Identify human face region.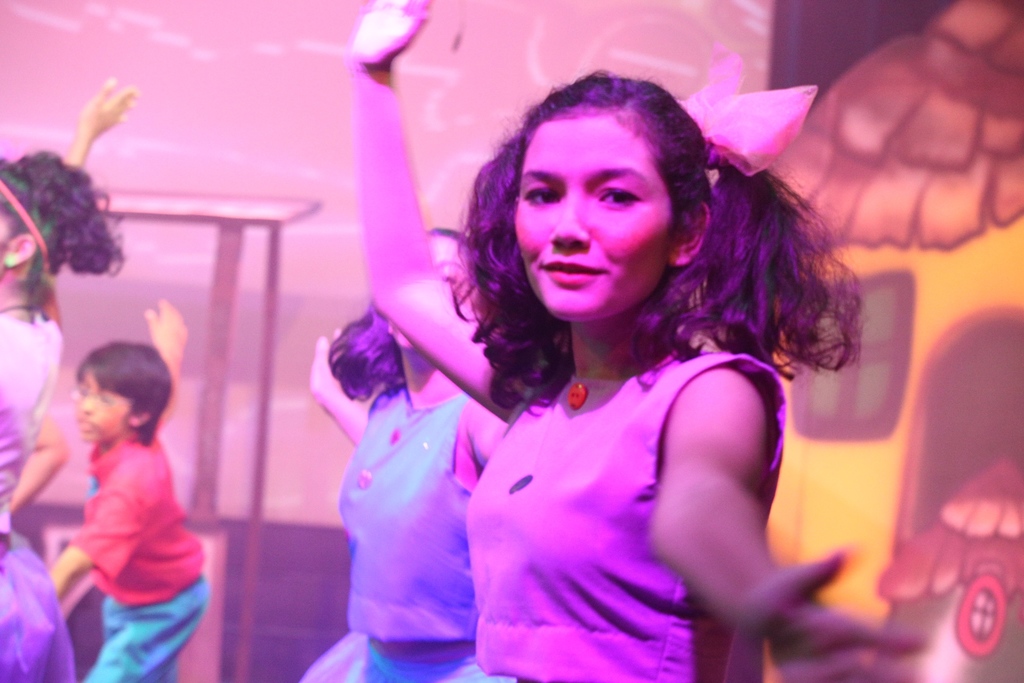
Region: <region>388, 231, 489, 350</region>.
